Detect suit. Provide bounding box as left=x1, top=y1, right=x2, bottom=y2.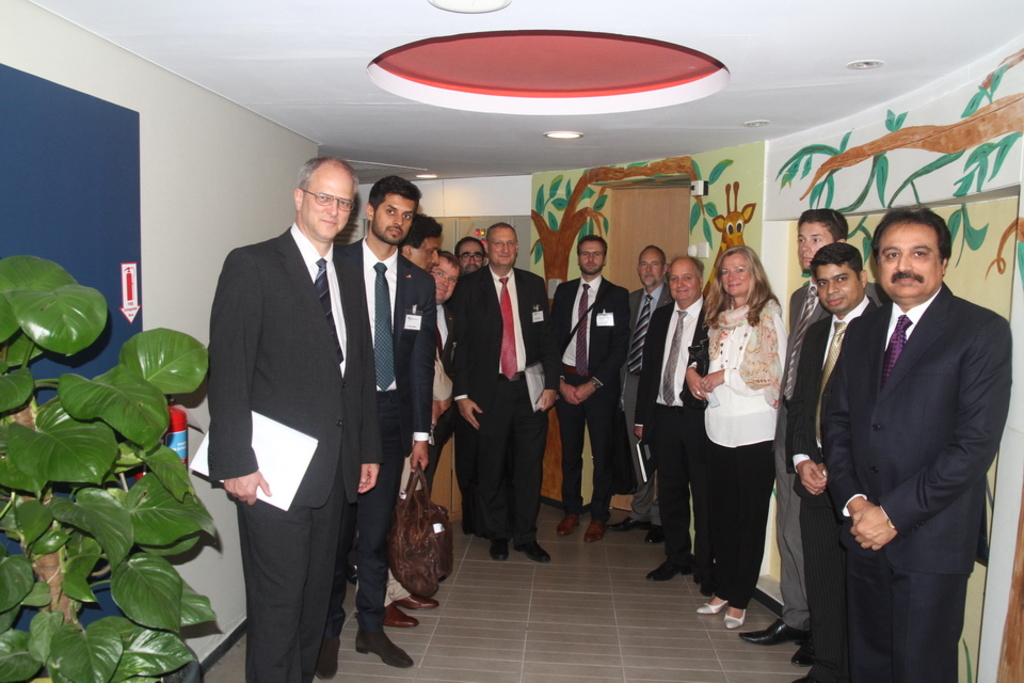
left=803, top=197, right=1007, bottom=682.
